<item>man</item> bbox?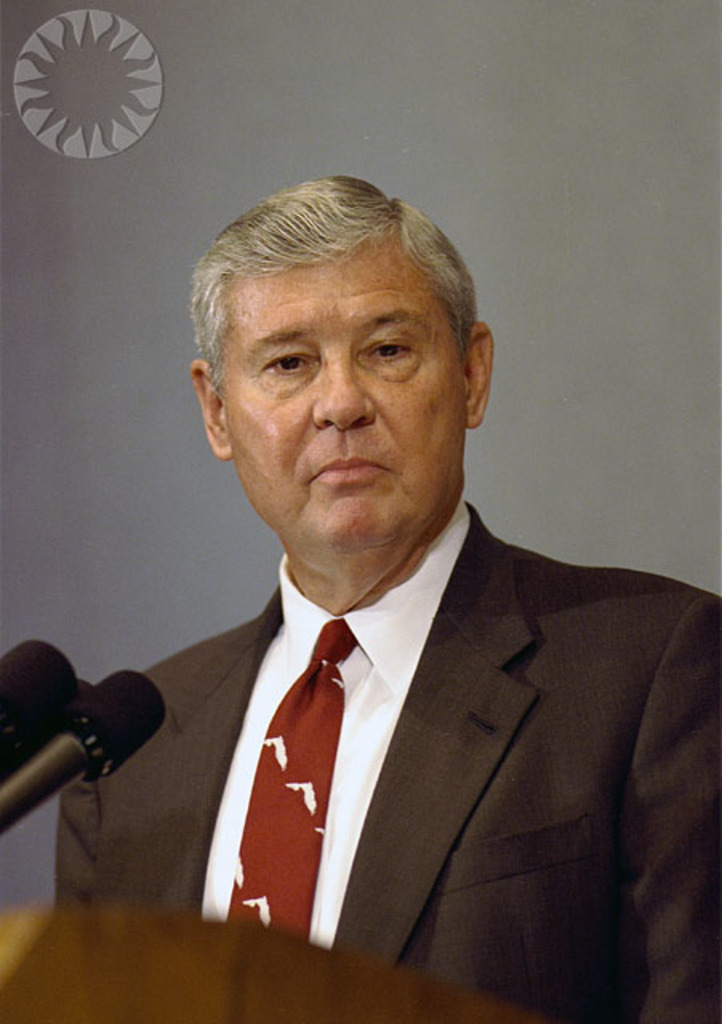
[x1=50, y1=166, x2=720, y2=1022]
